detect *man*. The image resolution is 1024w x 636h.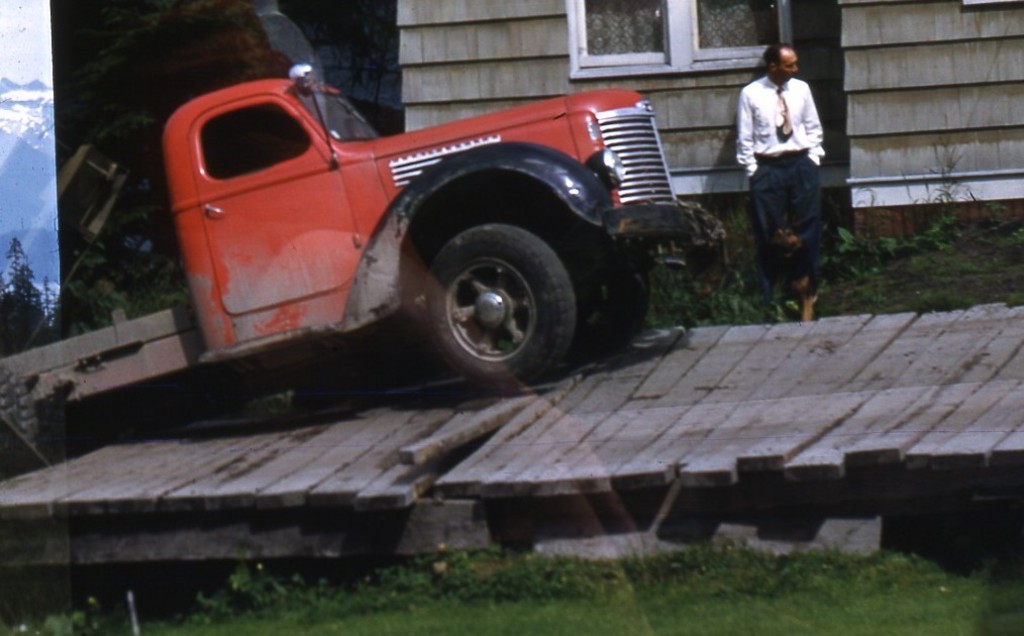
[735, 47, 844, 312].
